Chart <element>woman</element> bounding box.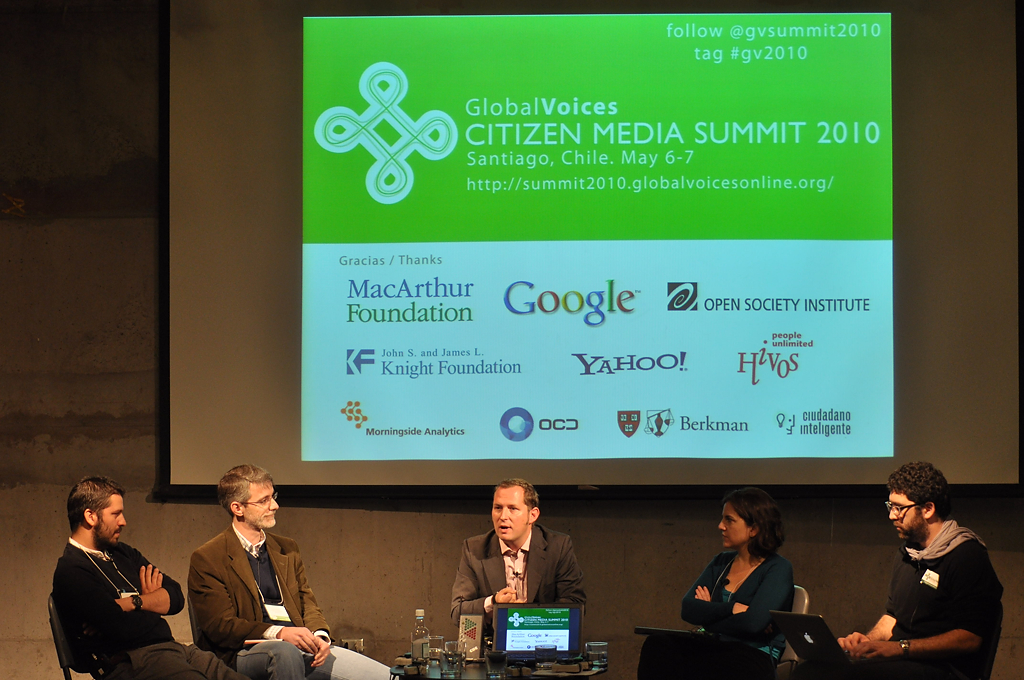
Charted: bbox=(689, 500, 825, 657).
